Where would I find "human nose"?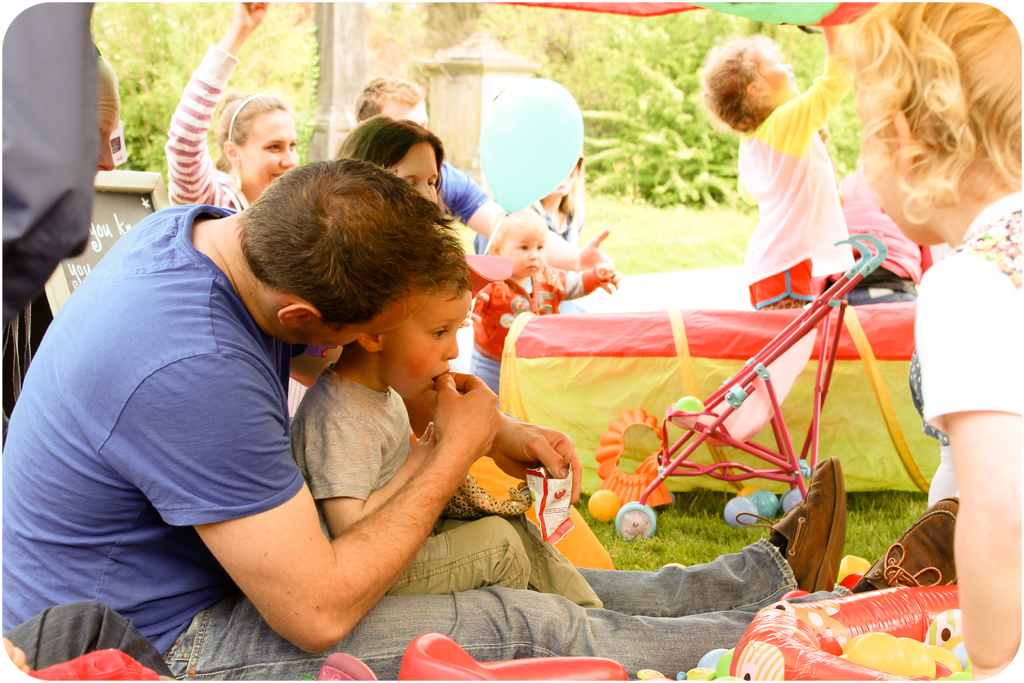
At (x1=279, y1=151, x2=299, y2=162).
